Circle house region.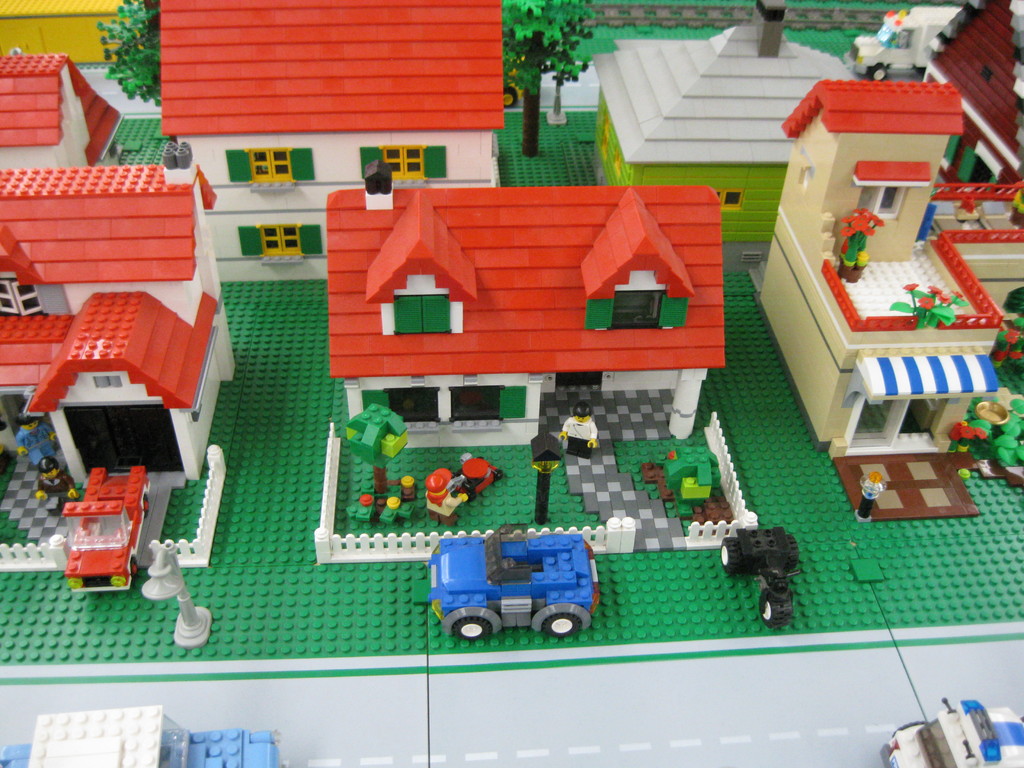
Region: BBox(752, 82, 1023, 522).
